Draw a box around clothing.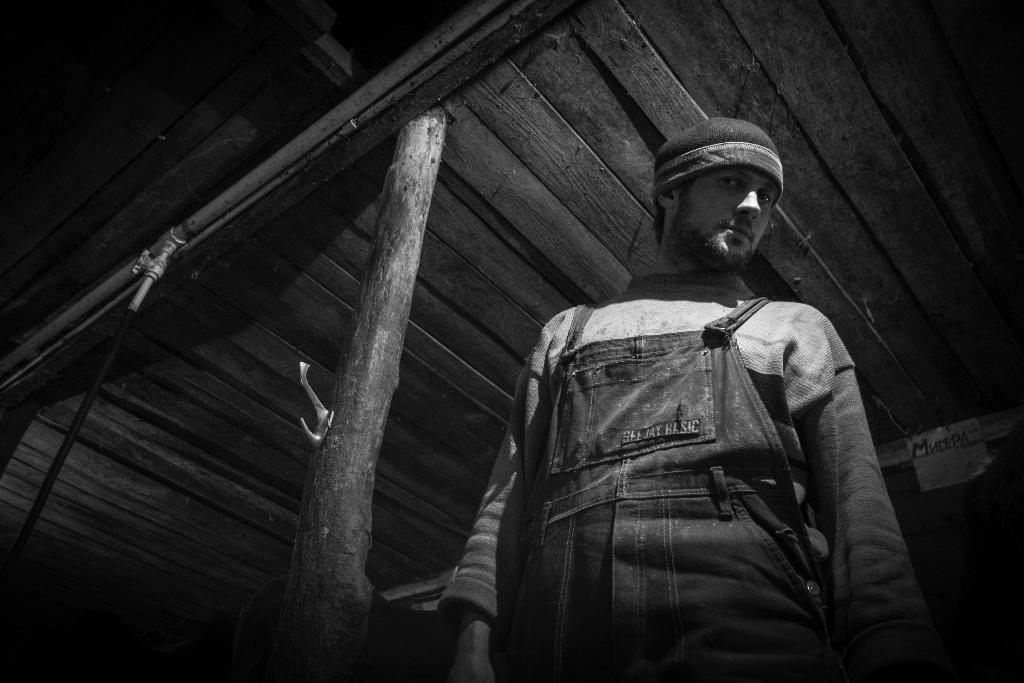
detection(491, 235, 952, 682).
